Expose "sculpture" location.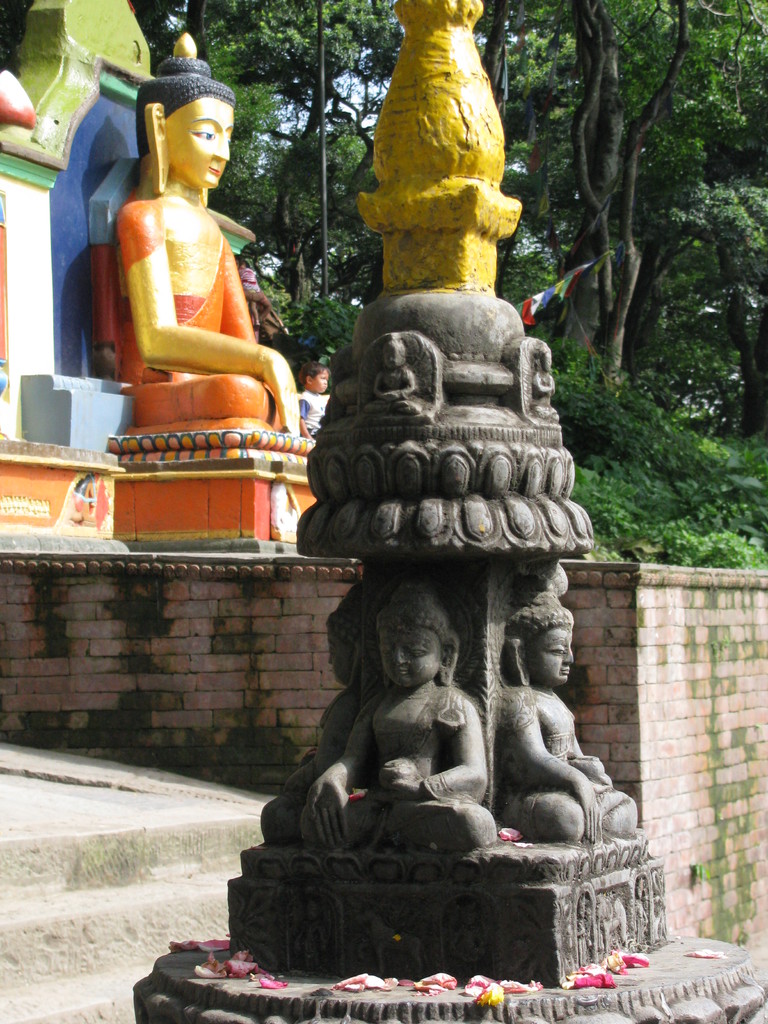
Exposed at 528 344 563 425.
